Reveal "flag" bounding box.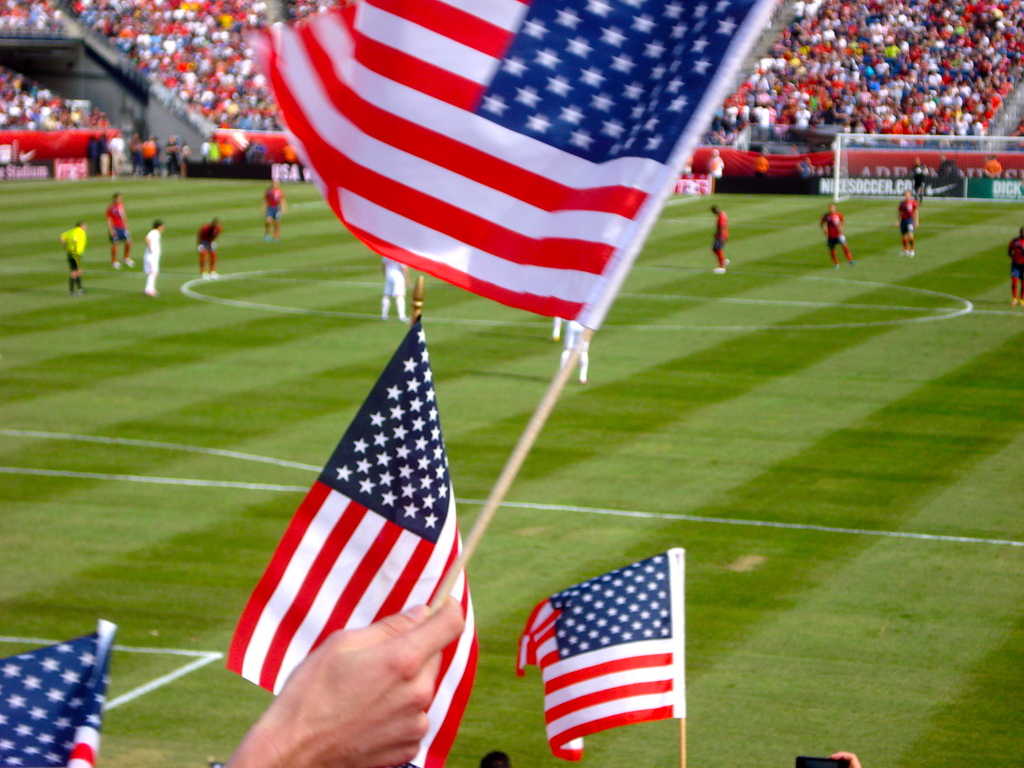
Revealed: (left=221, top=318, right=475, bottom=767).
